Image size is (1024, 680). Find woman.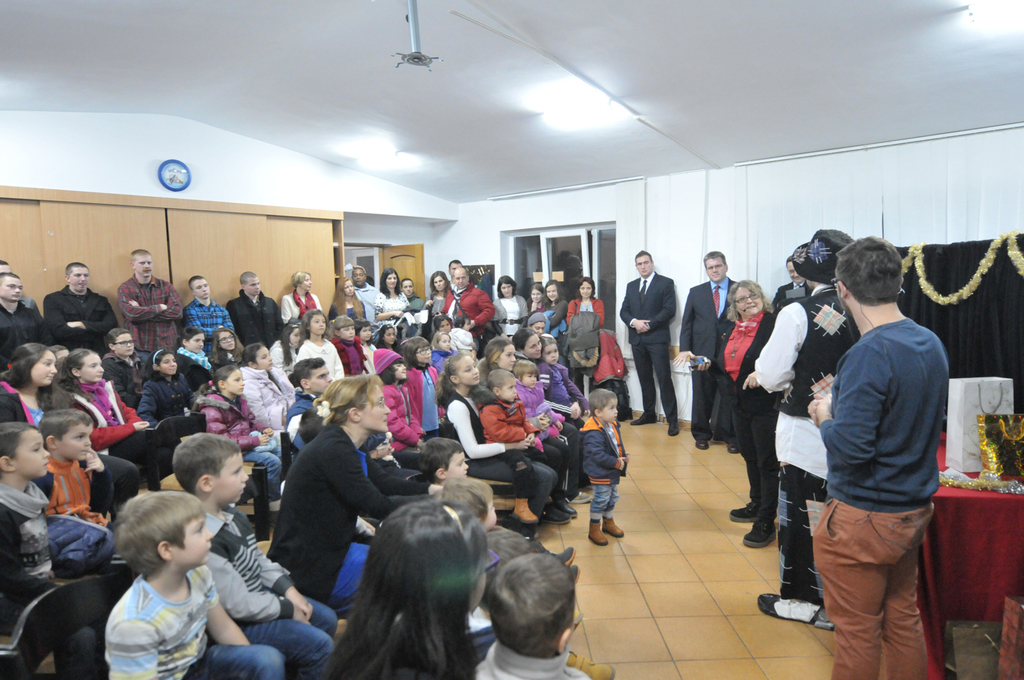
[262, 373, 446, 610].
